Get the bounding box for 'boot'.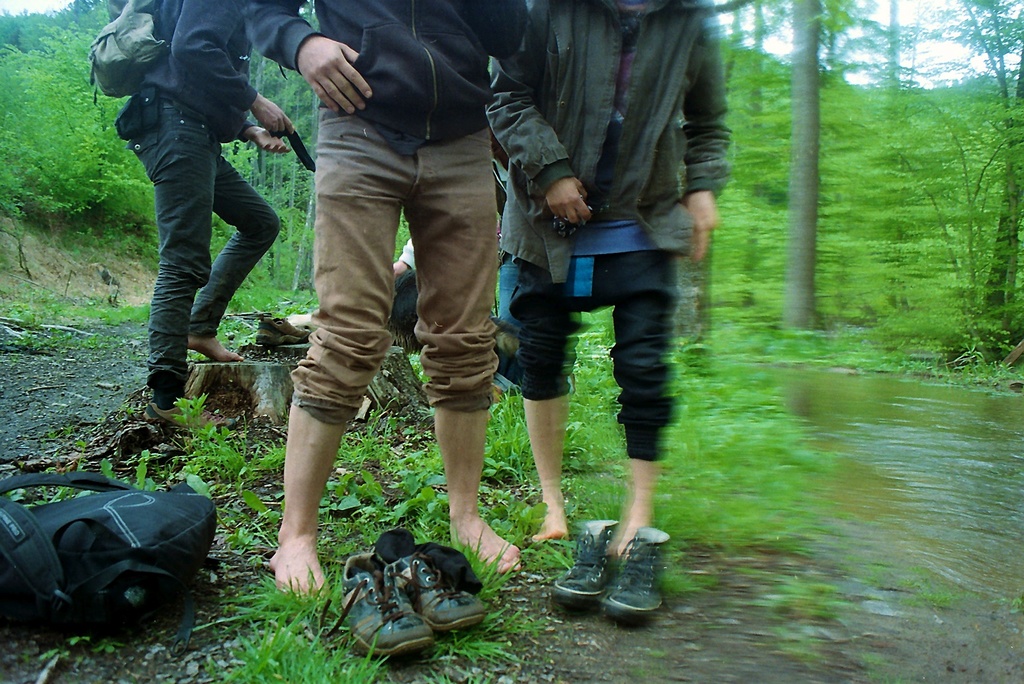
{"x1": 312, "y1": 552, "x2": 440, "y2": 664}.
